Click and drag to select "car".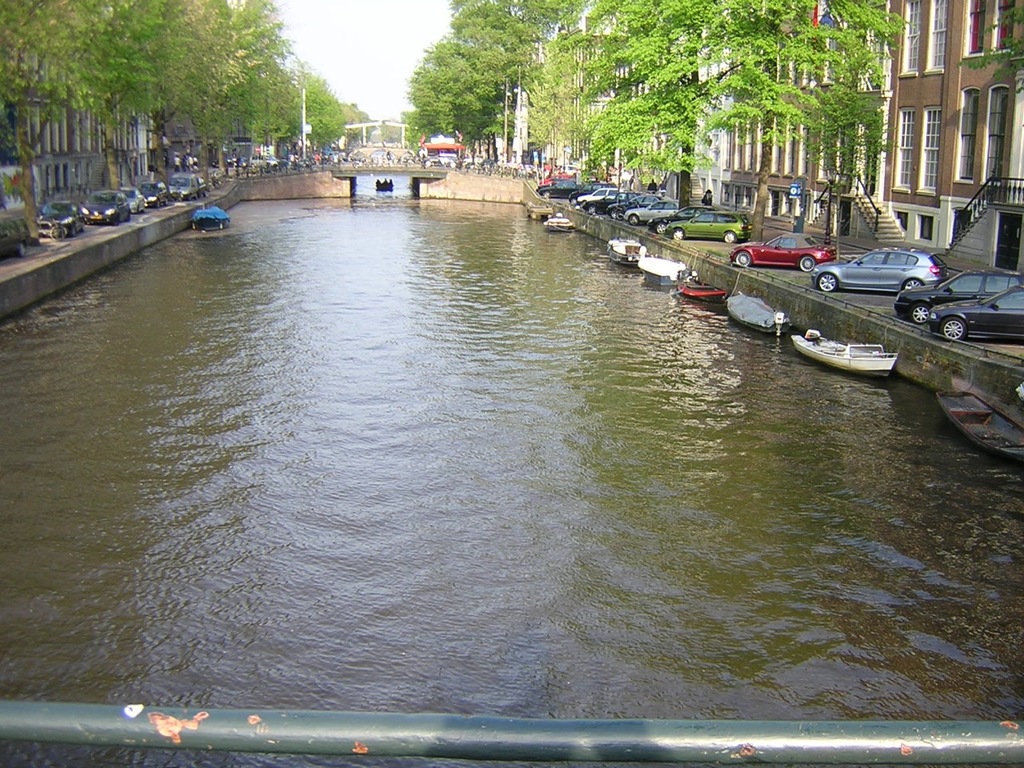
Selection: [left=893, top=269, right=1023, bottom=323].
